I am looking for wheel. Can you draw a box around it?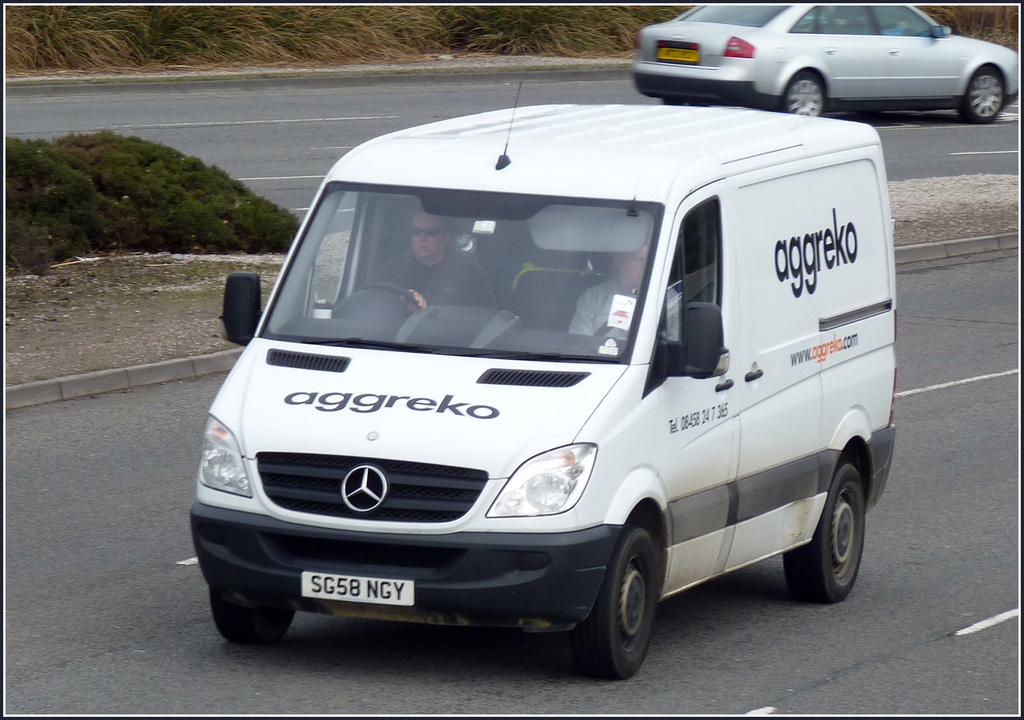
Sure, the bounding box is rect(776, 70, 825, 118).
